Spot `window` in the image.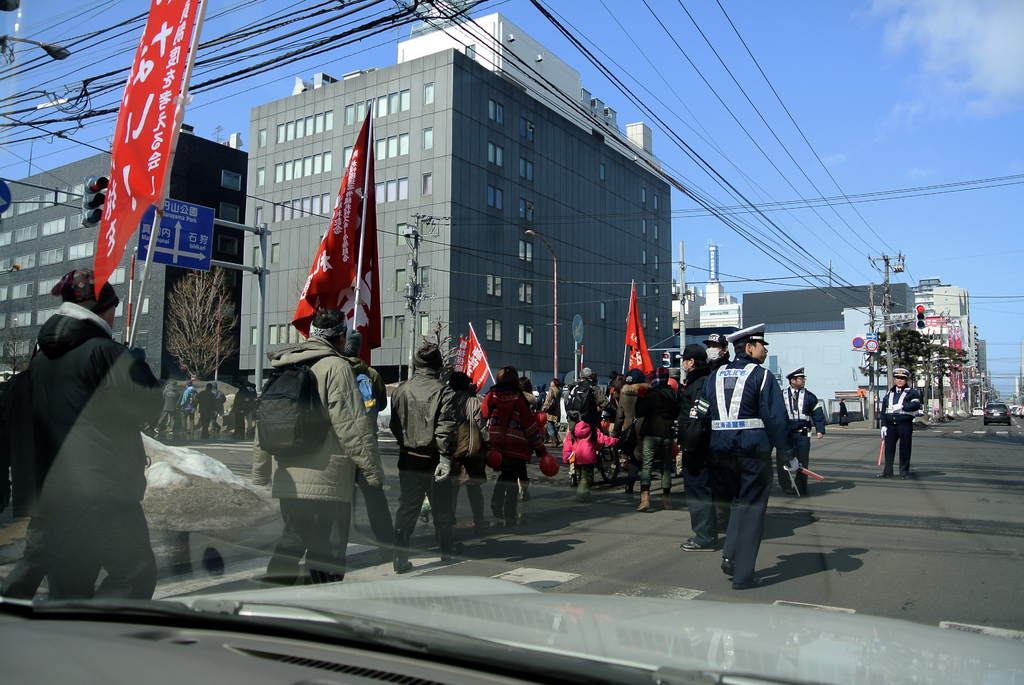
`window` found at (left=0, top=283, right=8, bottom=304).
